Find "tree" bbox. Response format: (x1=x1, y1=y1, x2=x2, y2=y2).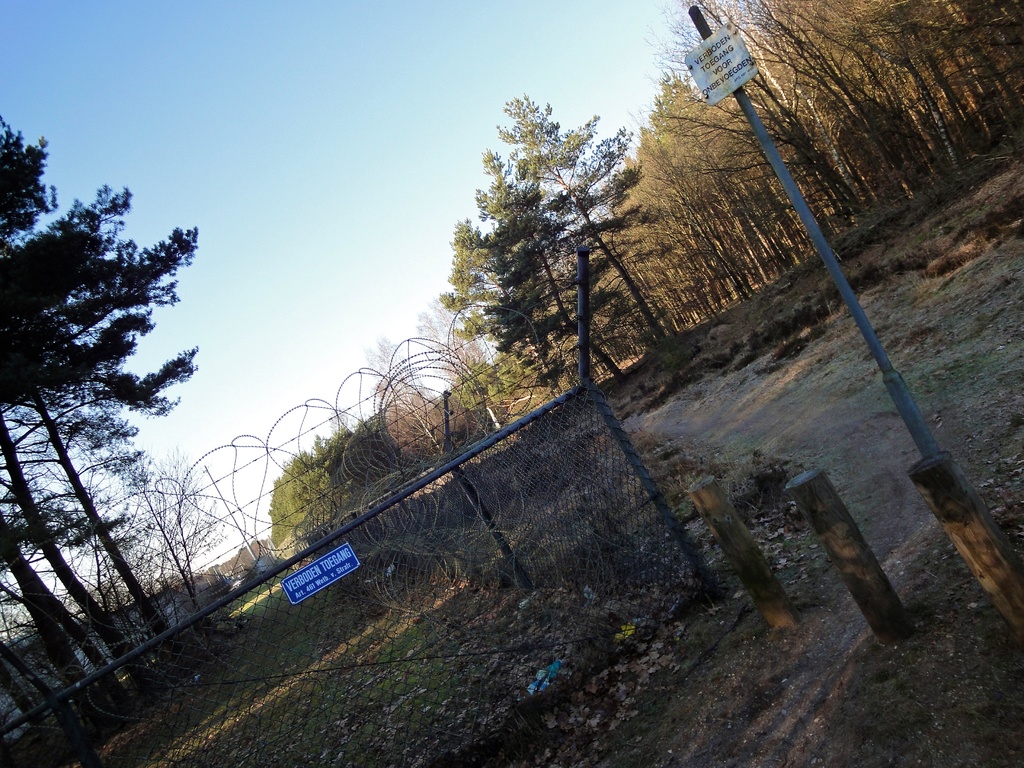
(x1=269, y1=426, x2=360, y2=543).
